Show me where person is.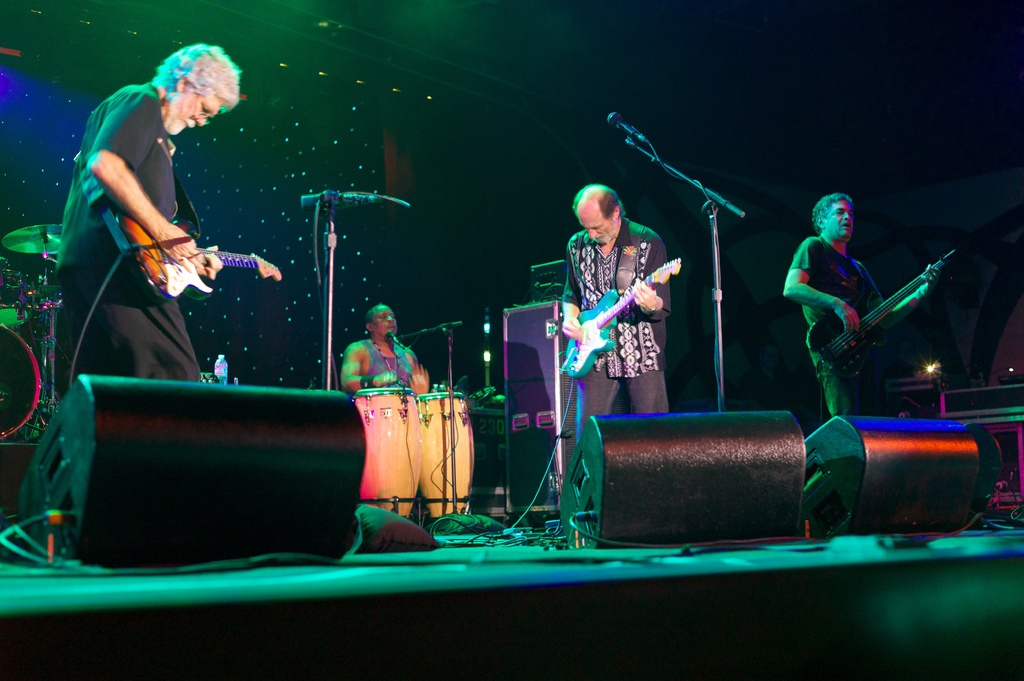
person is at {"left": 337, "top": 302, "right": 447, "bottom": 402}.
